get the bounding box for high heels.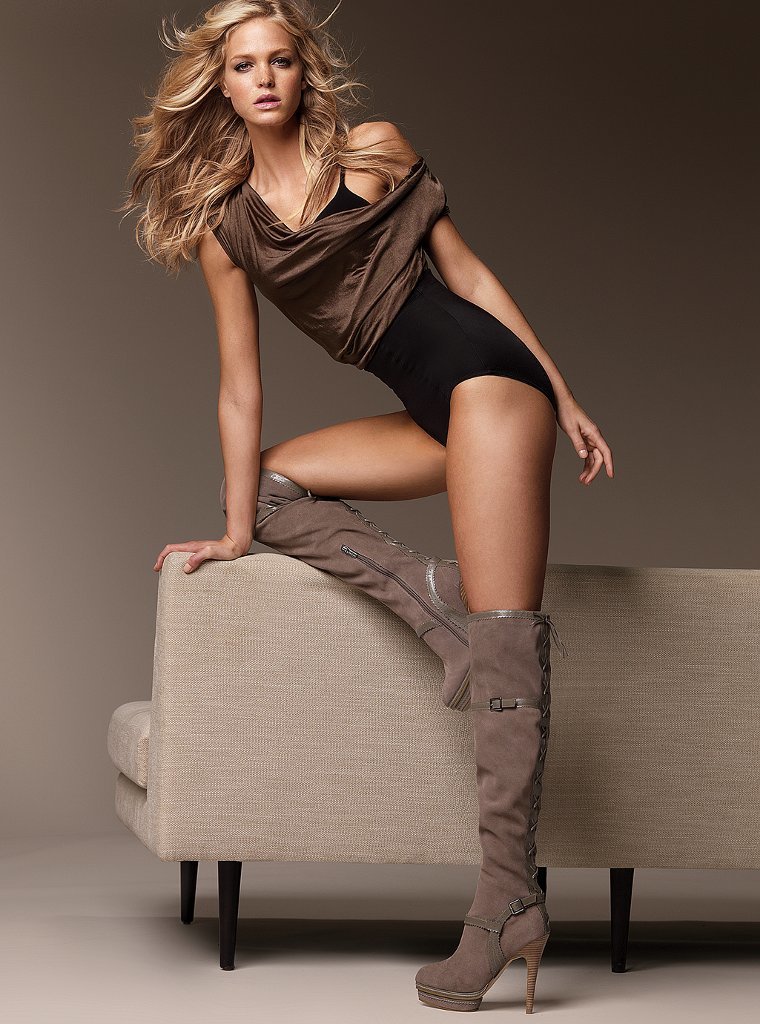
crop(220, 469, 461, 715).
